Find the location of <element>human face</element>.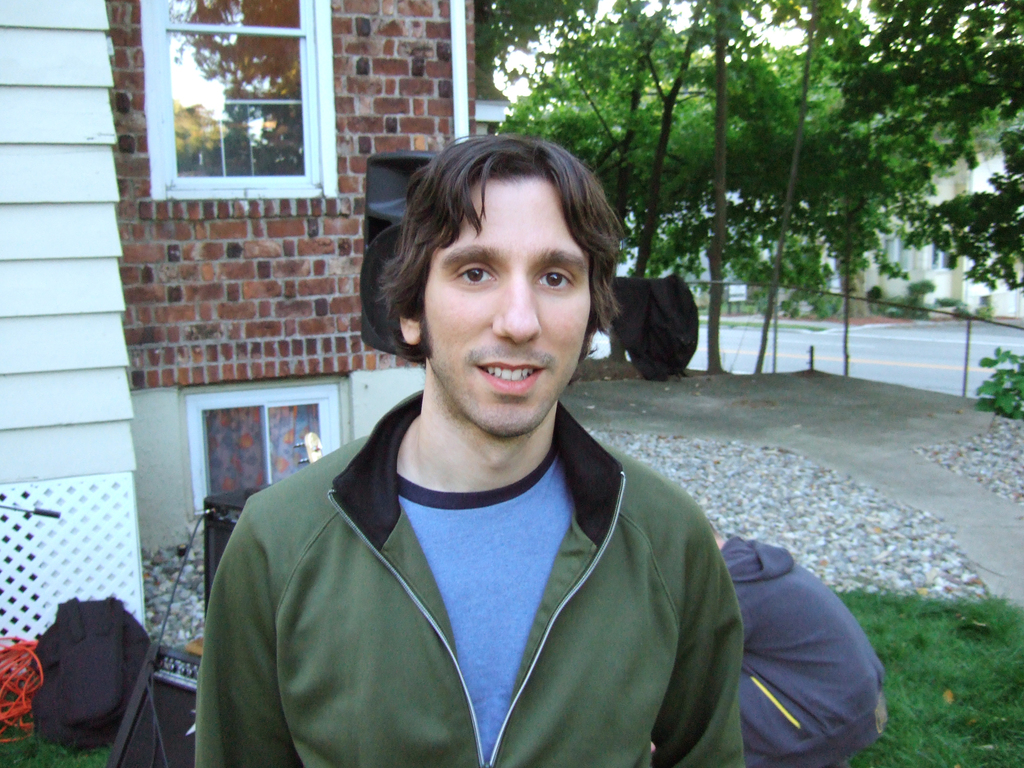
Location: rect(427, 173, 595, 440).
